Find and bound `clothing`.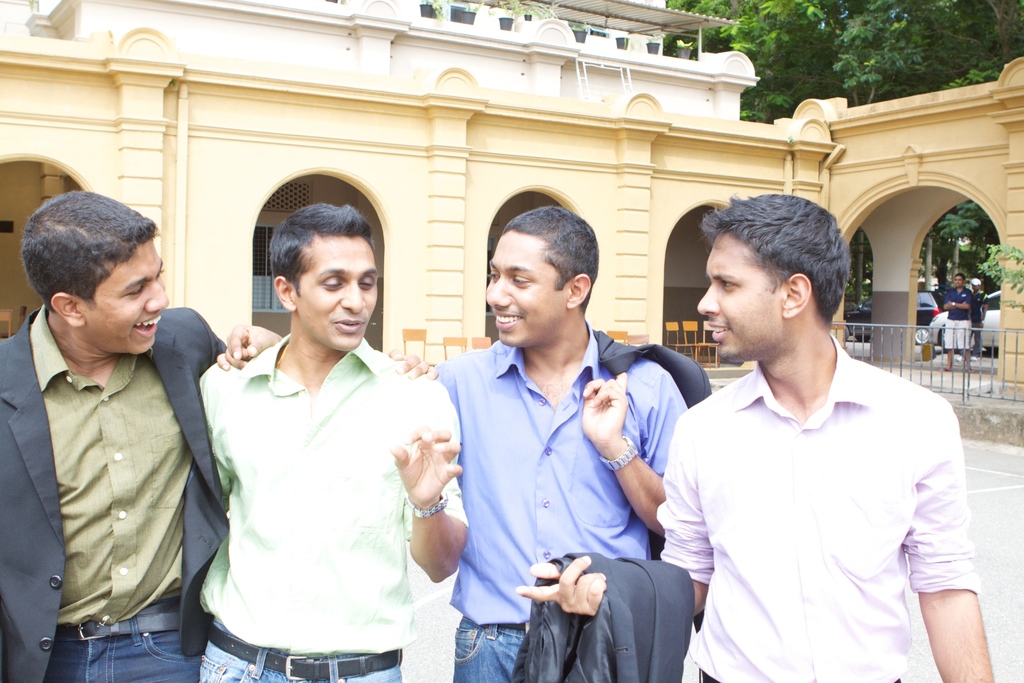
Bound: l=593, t=331, r=710, b=633.
